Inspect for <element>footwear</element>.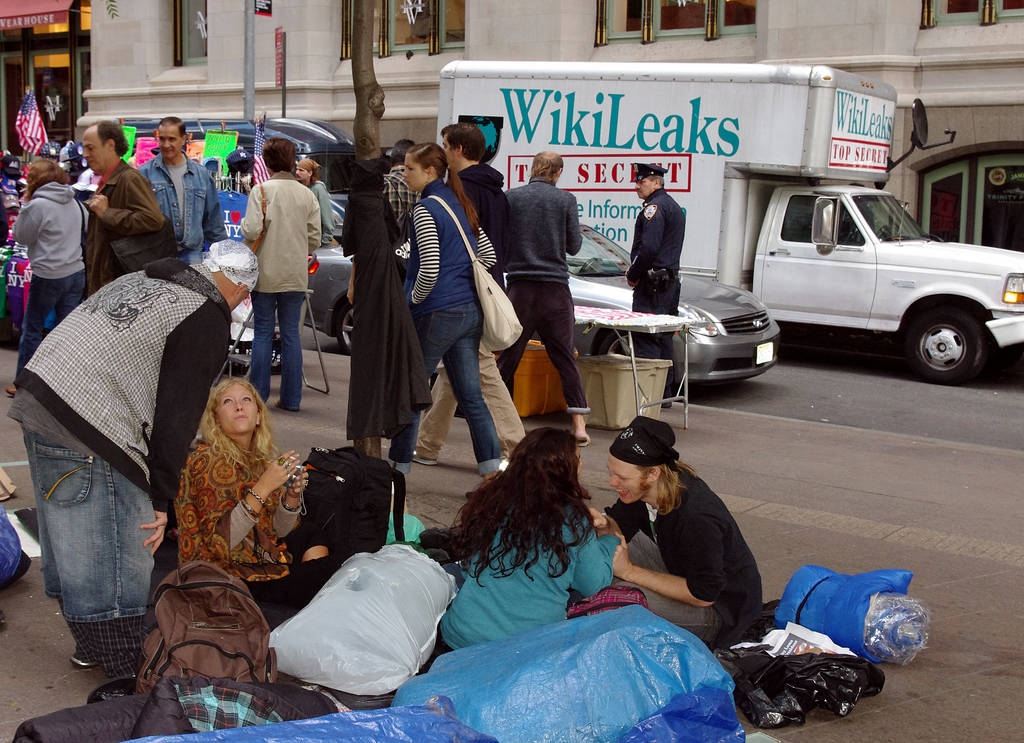
Inspection: box(408, 446, 444, 468).
